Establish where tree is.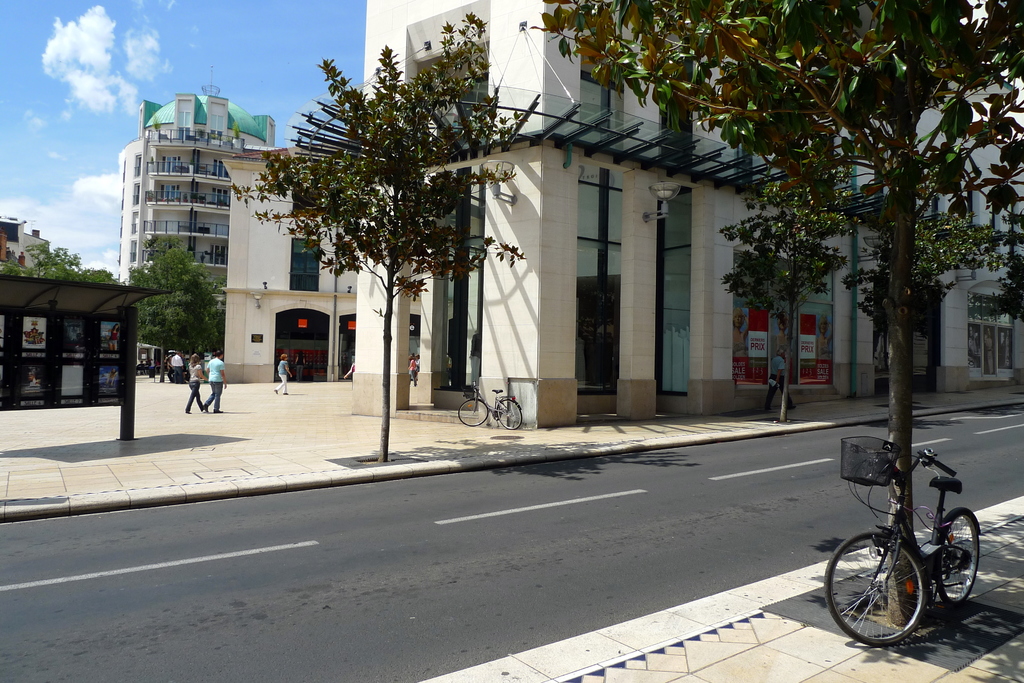
Established at locate(847, 202, 1000, 401).
